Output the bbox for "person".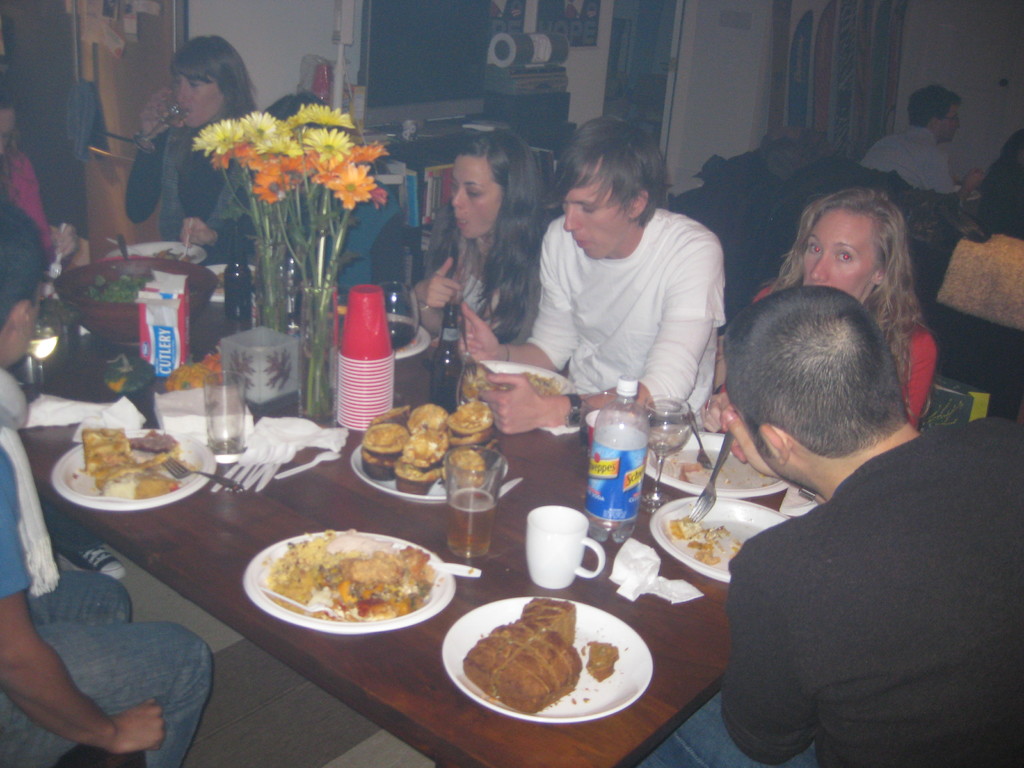
189/90/421/308.
